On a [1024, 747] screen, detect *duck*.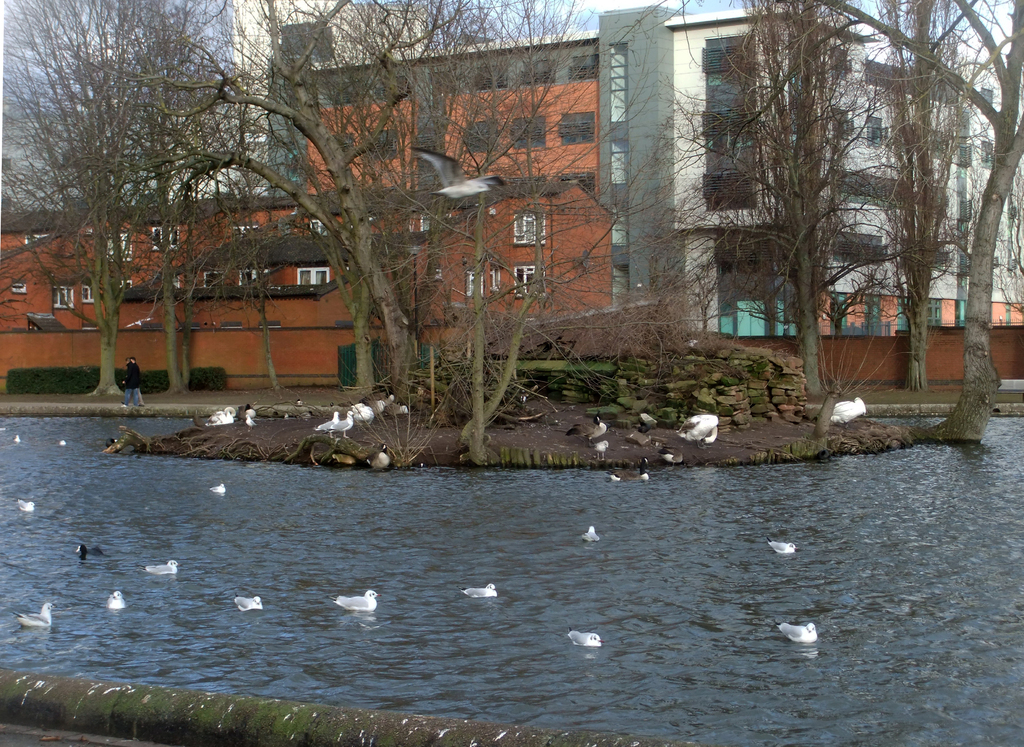
235, 405, 259, 435.
